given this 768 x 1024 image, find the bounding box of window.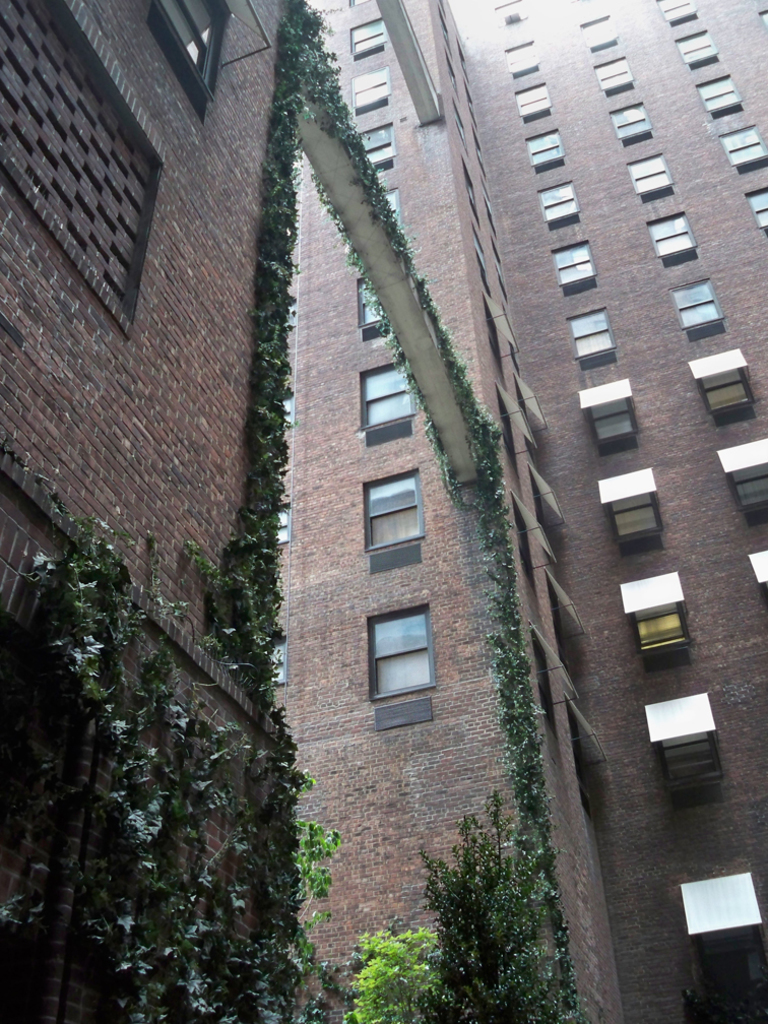
detection(526, 128, 562, 162).
